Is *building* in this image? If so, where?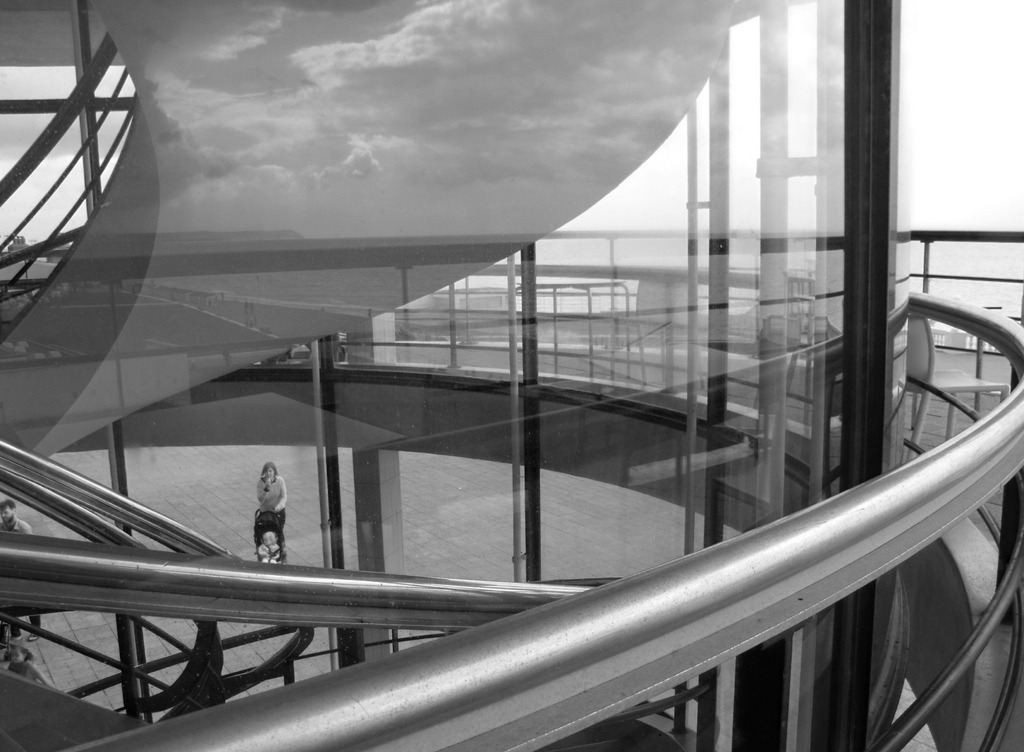
Yes, at 1,0,1023,751.
